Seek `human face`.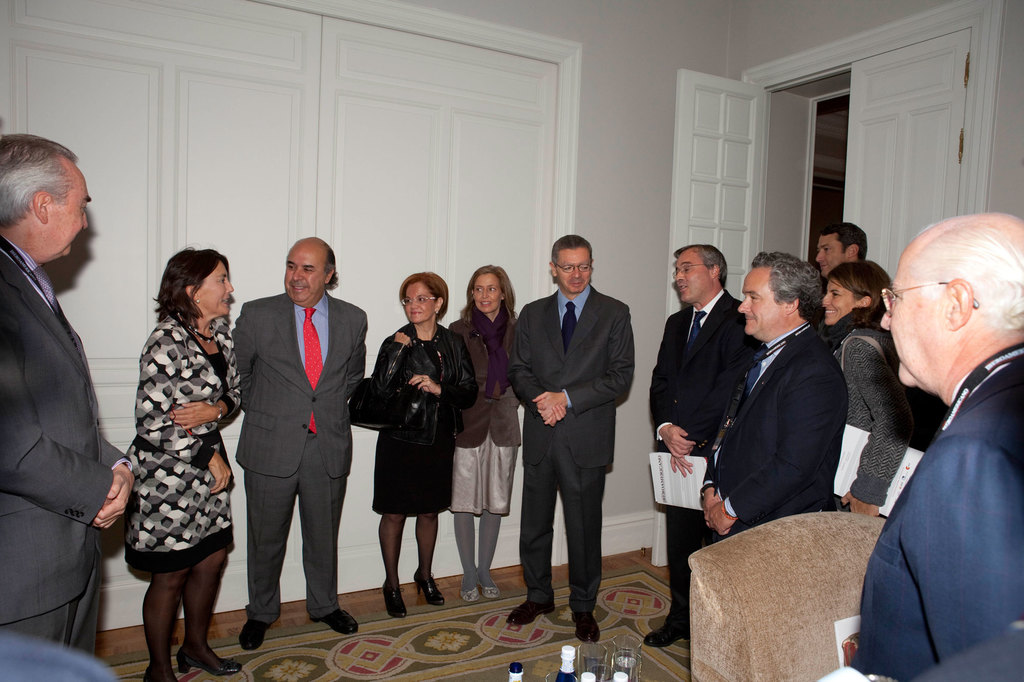
box=[872, 250, 946, 404].
